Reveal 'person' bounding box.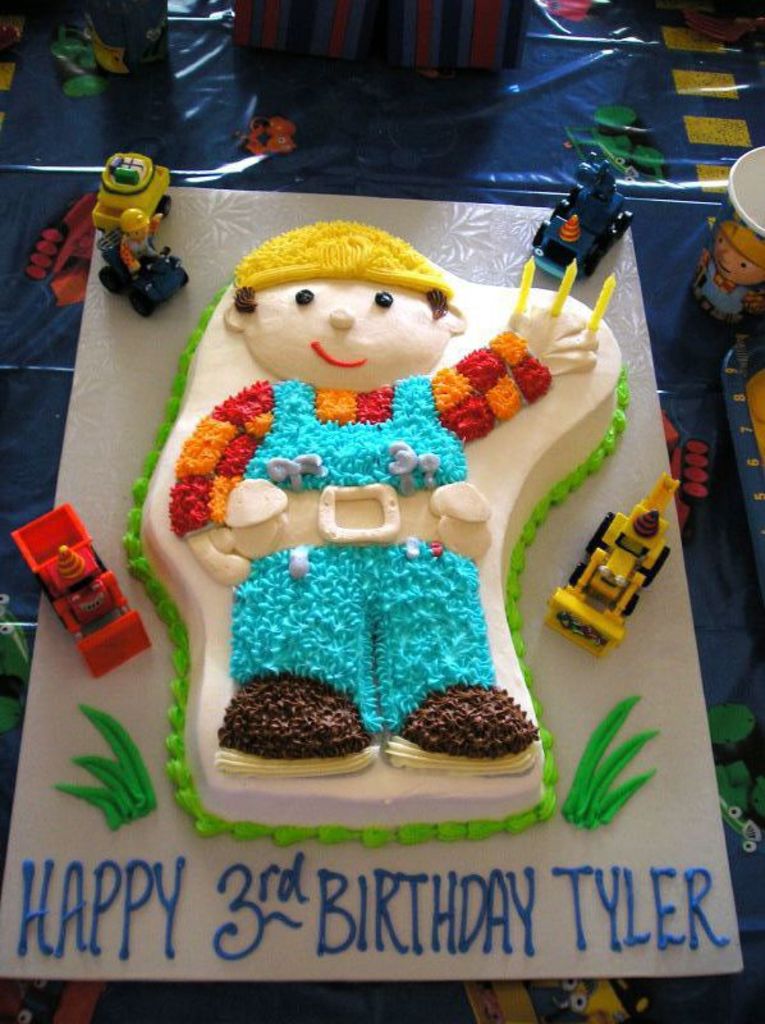
Revealed: 175, 224, 597, 781.
